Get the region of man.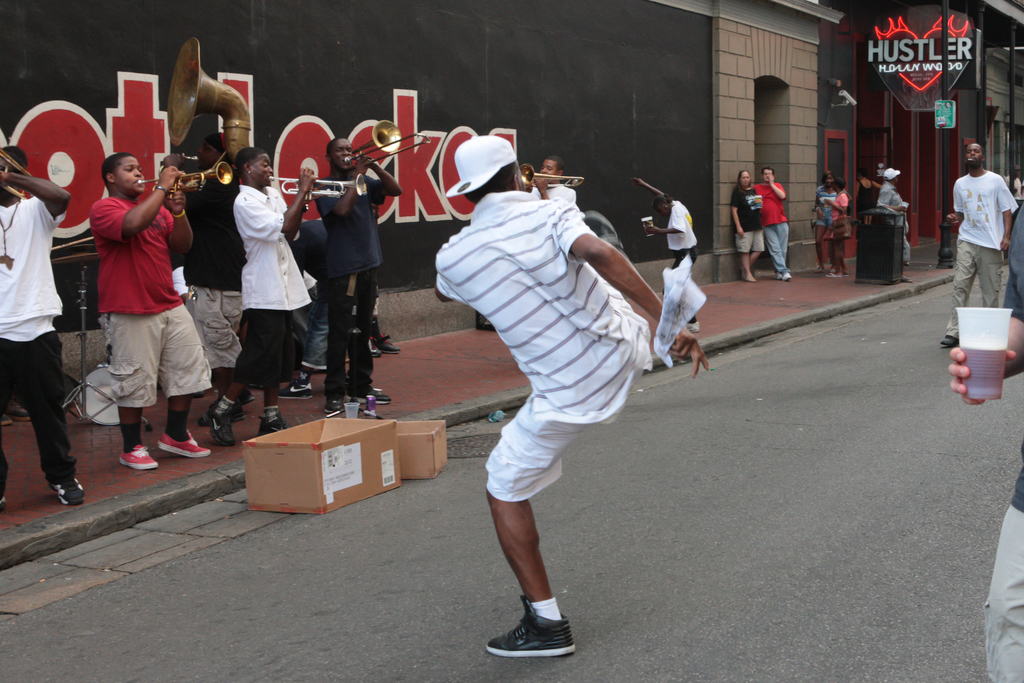
188, 133, 243, 419.
